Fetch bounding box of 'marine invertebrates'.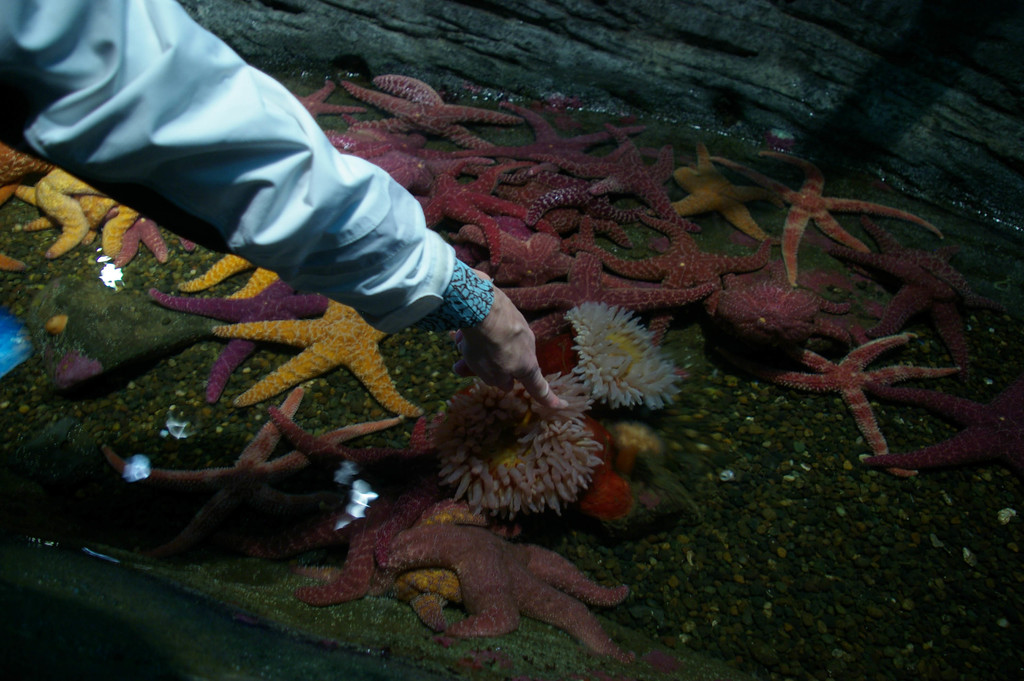
Bbox: <region>772, 304, 945, 495</region>.
